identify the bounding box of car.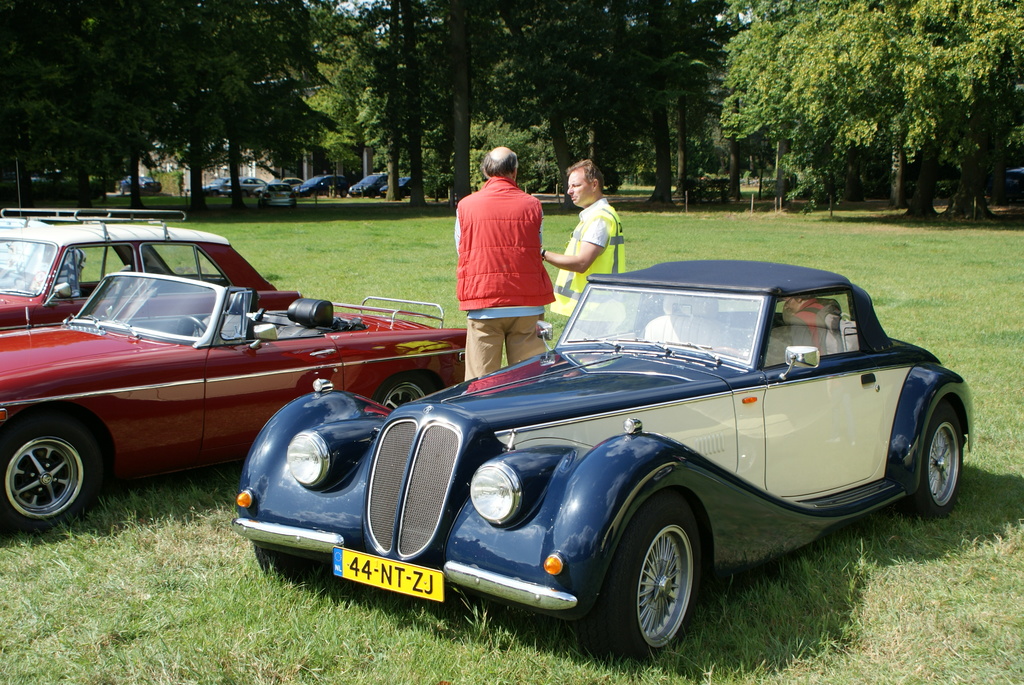
240,258,967,654.
